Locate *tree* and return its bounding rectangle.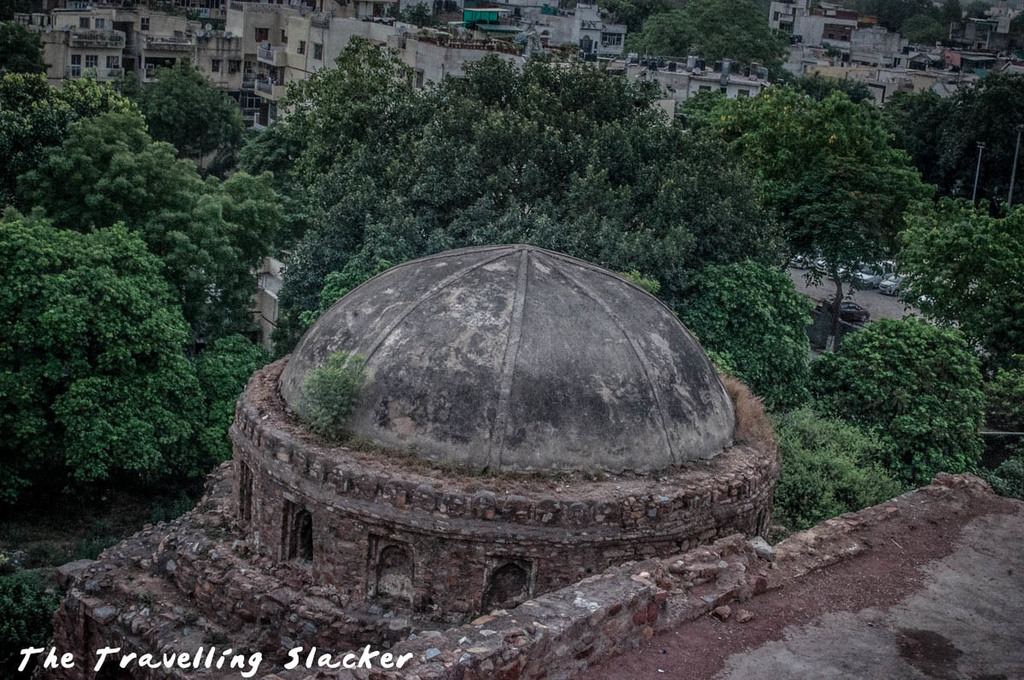
box(0, 208, 273, 506).
